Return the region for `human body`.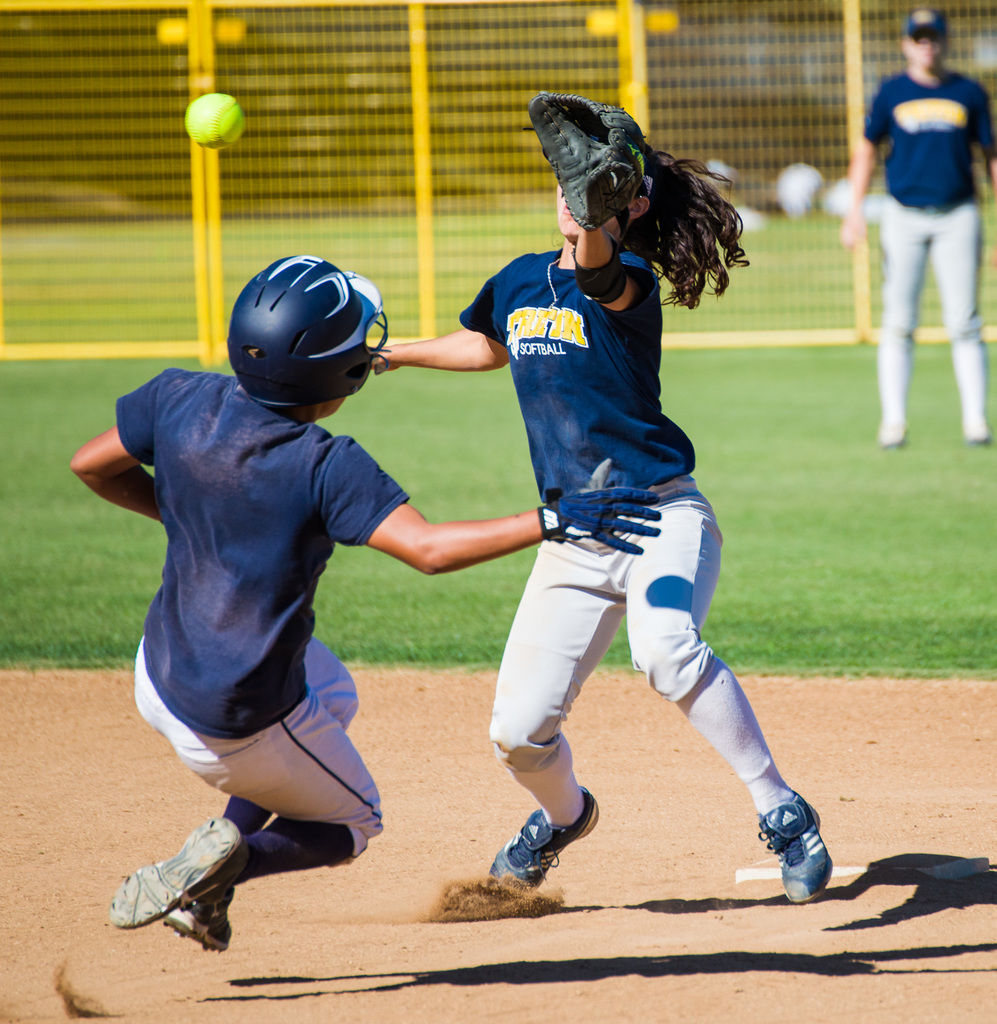
[832, 9, 996, 450].
